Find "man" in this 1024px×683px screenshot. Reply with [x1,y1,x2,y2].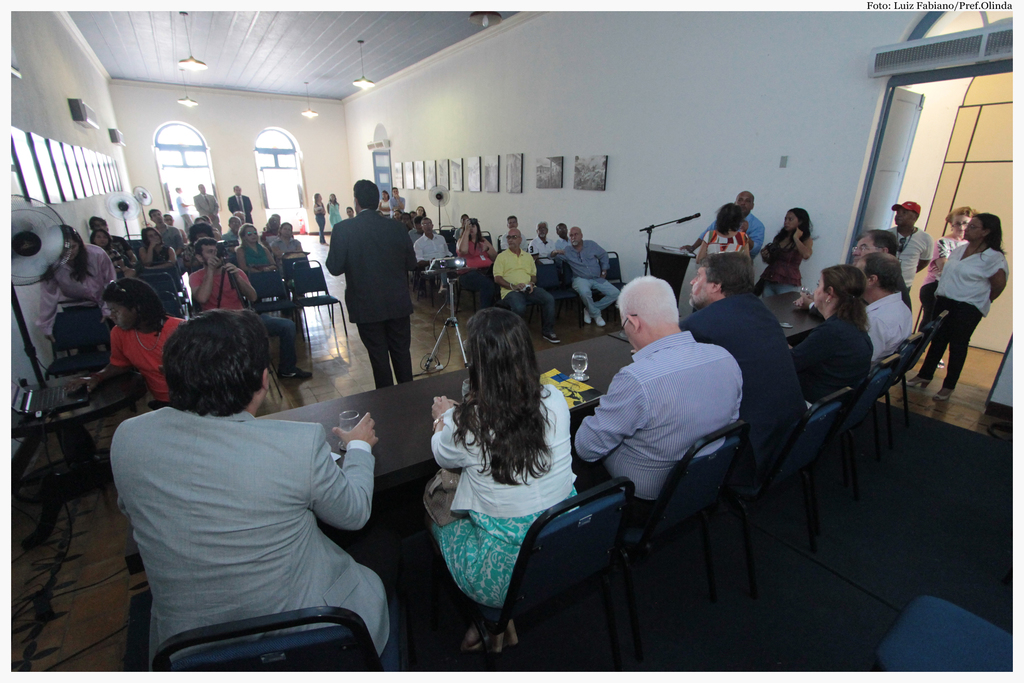
[890,199,929,299].
